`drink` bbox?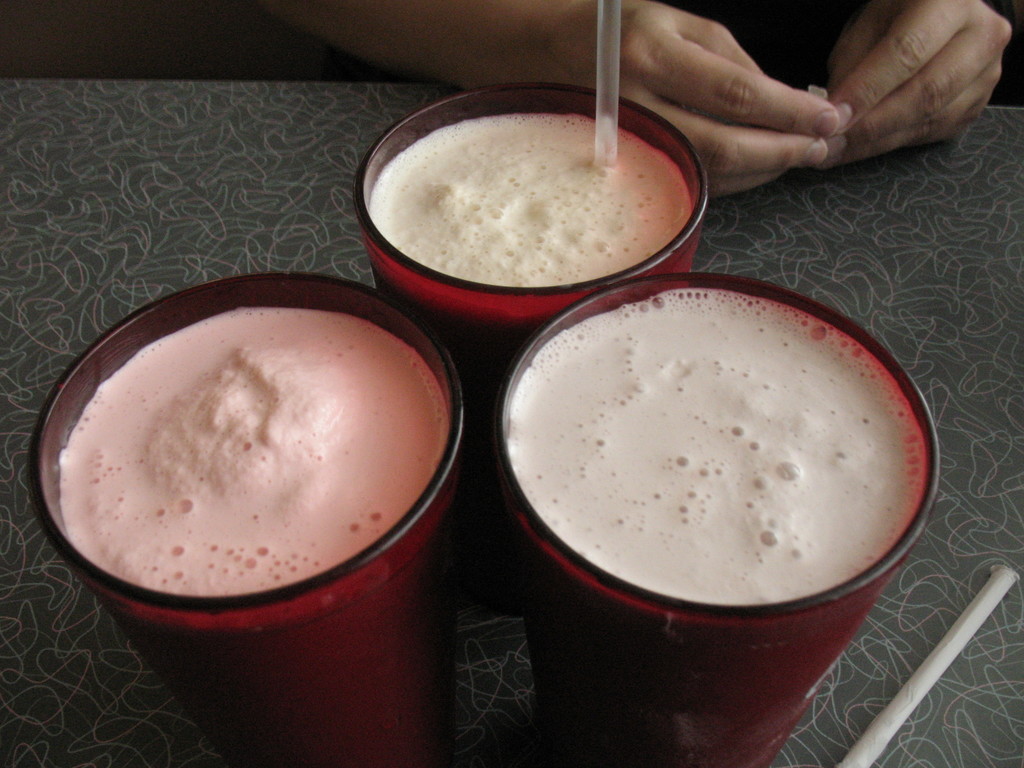
region(64, 310, 444, 767)
